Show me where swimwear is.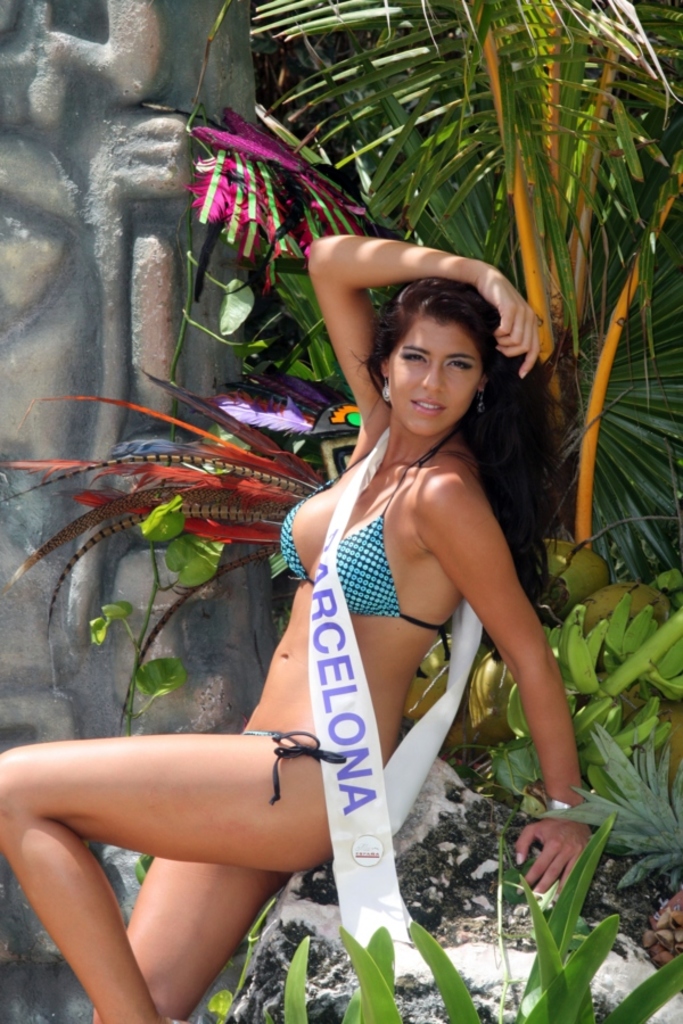
swimwear is at rect(268, 433, 455, 666).
